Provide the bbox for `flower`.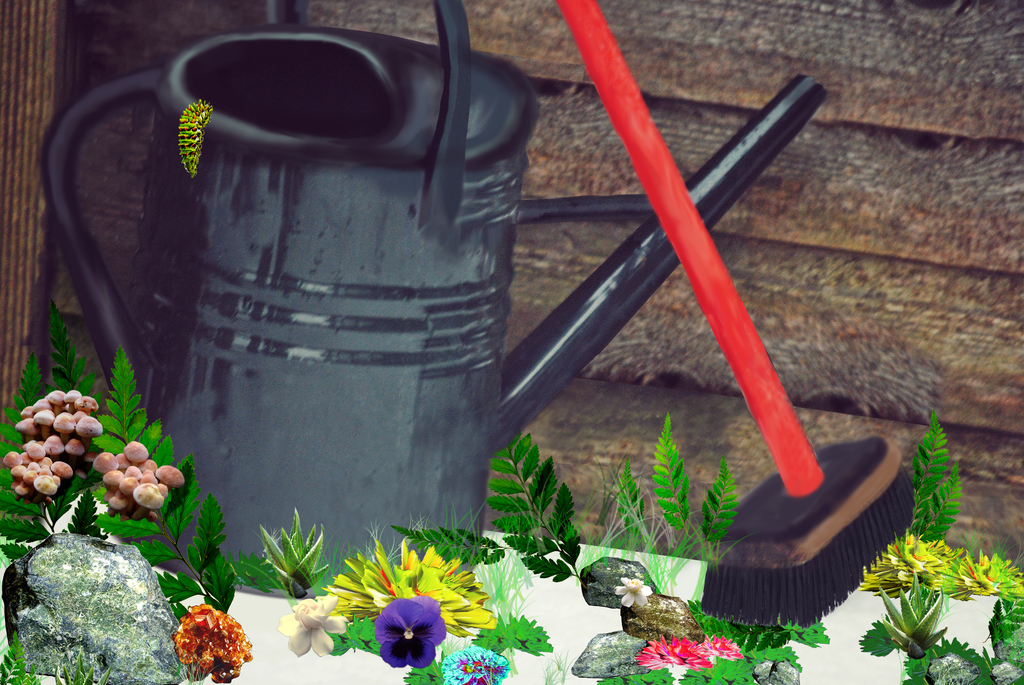
<bbox>698, 634, 744, 661</bbox>.
